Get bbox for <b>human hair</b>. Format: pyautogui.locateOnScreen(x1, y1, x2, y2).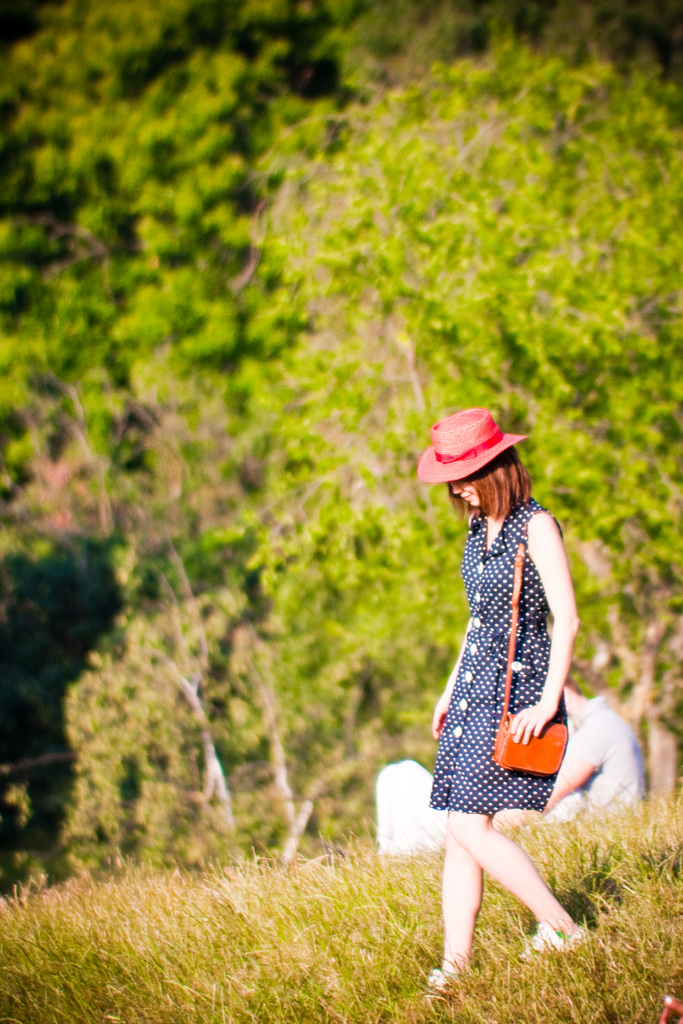
pyautogui.locateOnScreen(450, 444, 537, 521).
